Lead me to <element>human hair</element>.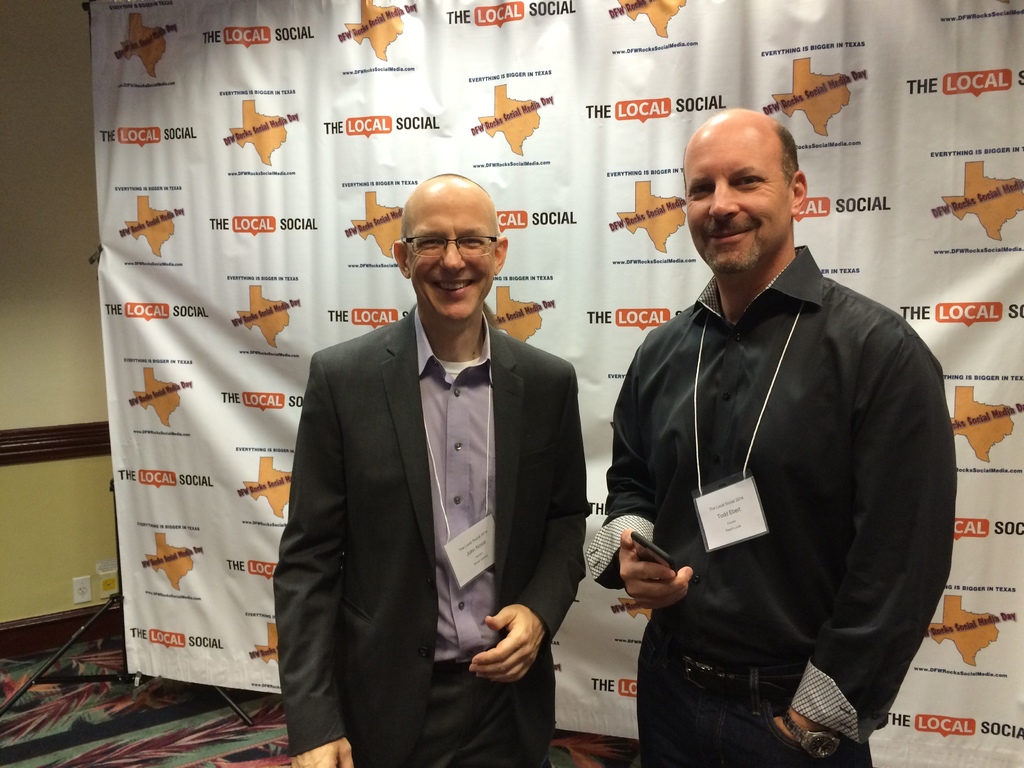
Lead to detection(772, 128, 799, 184).
